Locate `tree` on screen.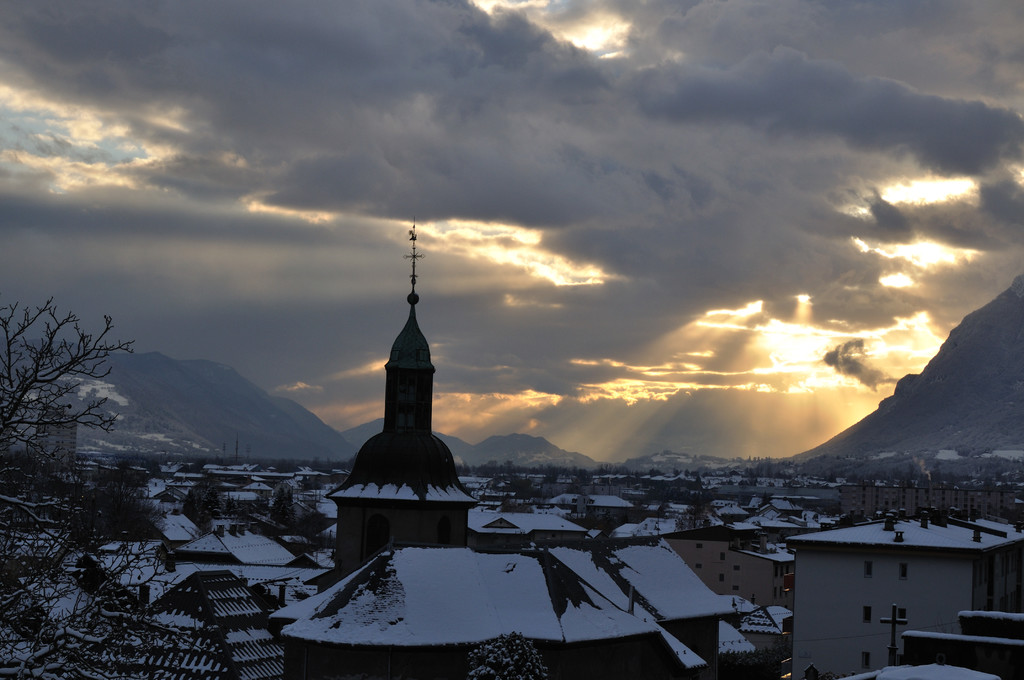
On screen at (x1=554, y1=496, x2=577, y2=512).
